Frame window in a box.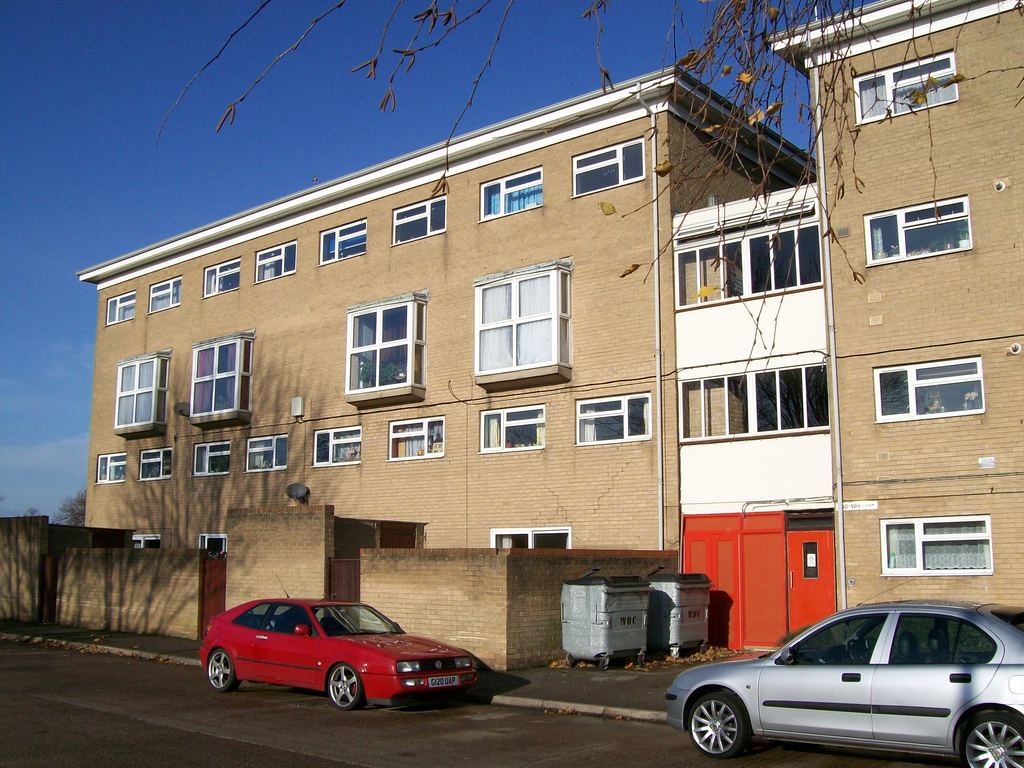
850 50 953 125.
